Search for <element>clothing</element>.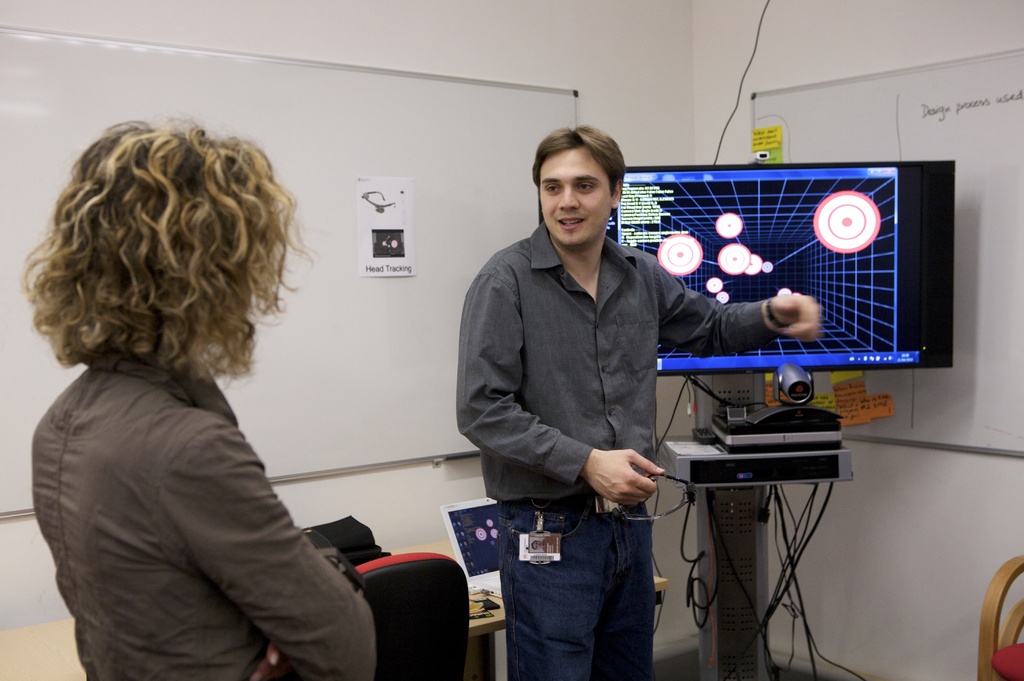
Found at crop(455, 221, 785, 677).
